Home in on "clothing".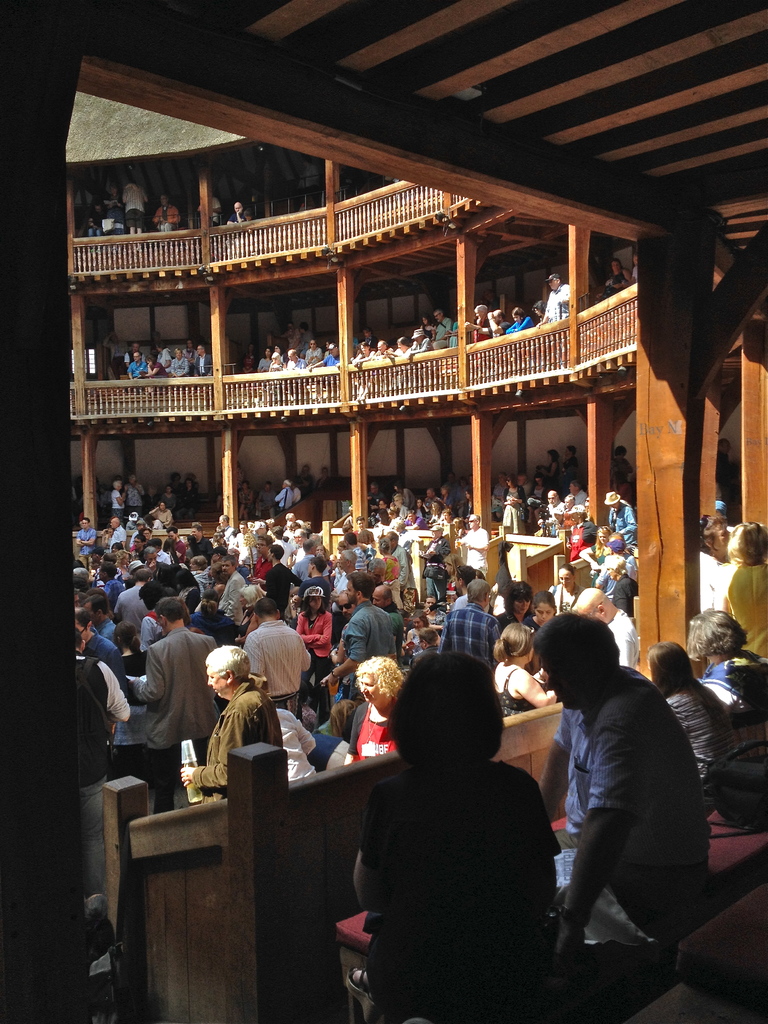
Homed in at (357, 767, 560, 1023).
